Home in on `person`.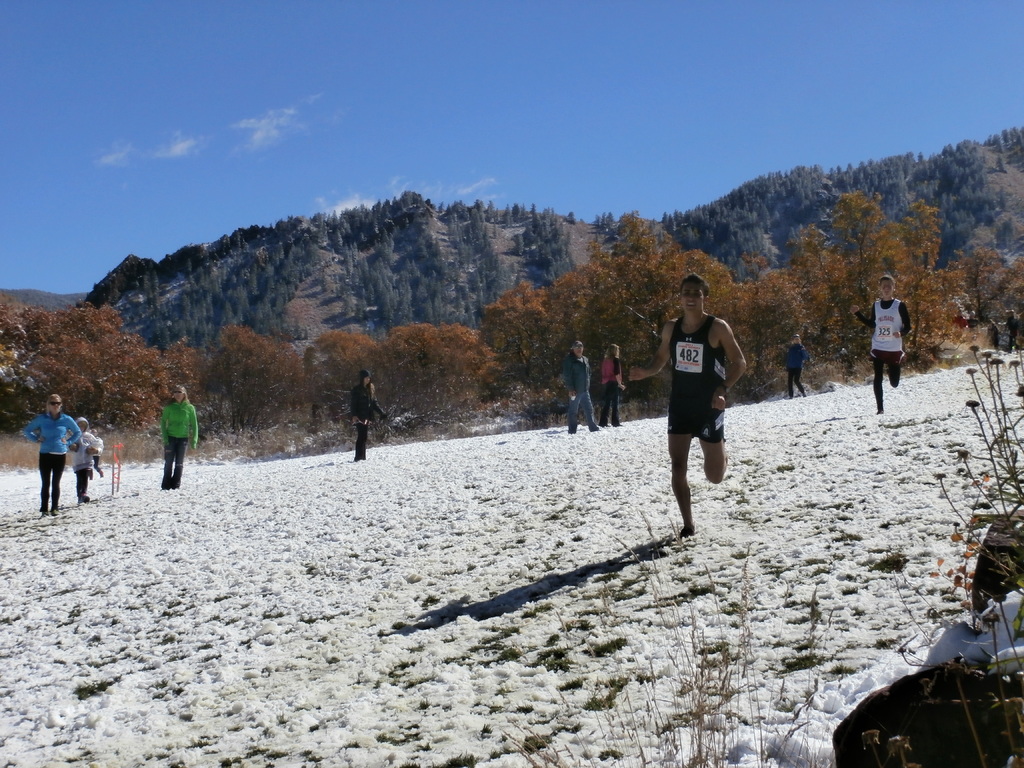
Homed in at [x1=559, y1=339, x2=602, y2=434].
